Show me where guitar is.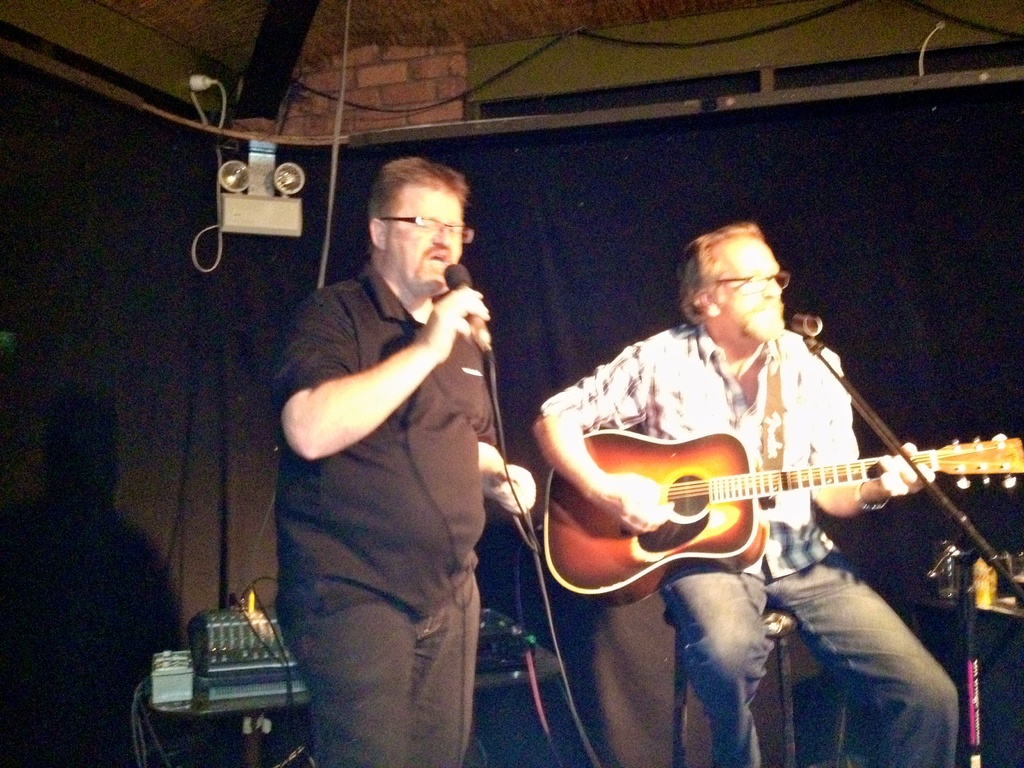
guitar is at select_region(524, 396, 1005, 614).
